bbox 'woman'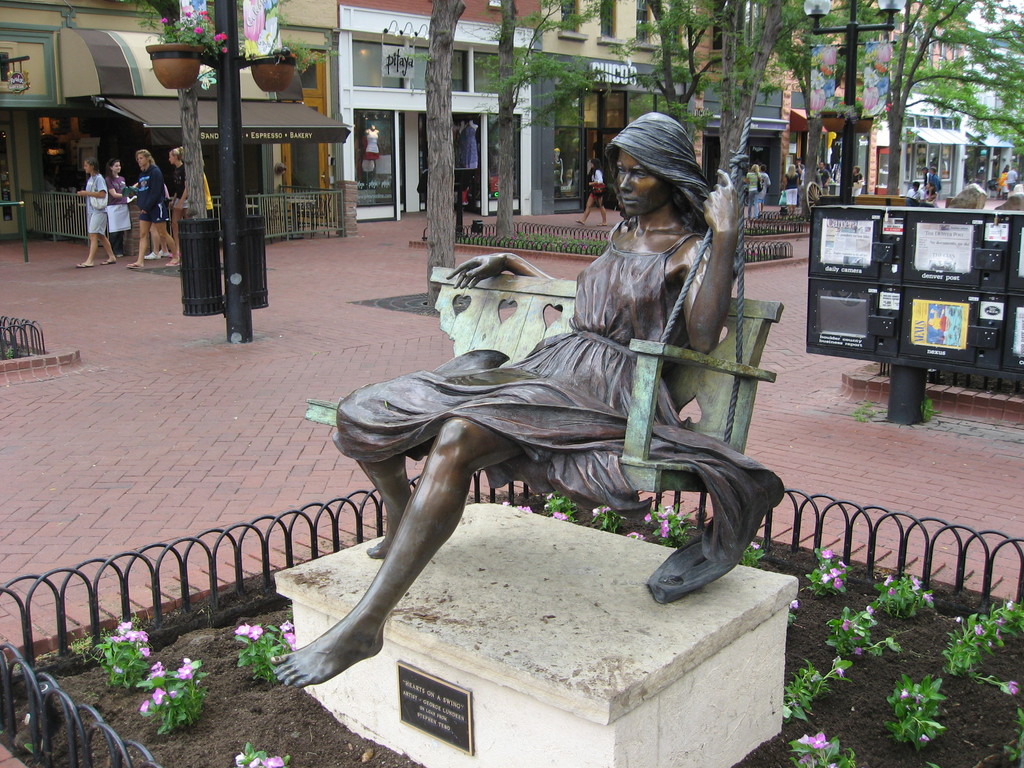
crop(166, 147, 188, 260)
